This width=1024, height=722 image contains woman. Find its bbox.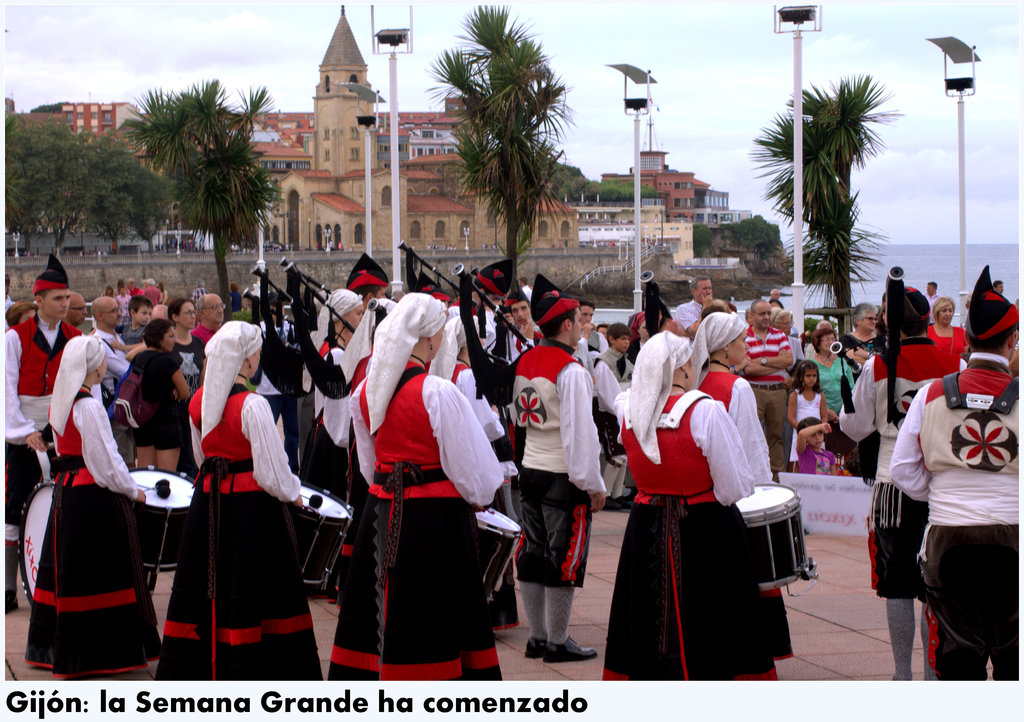
<box>341,292,400,396</box>.
